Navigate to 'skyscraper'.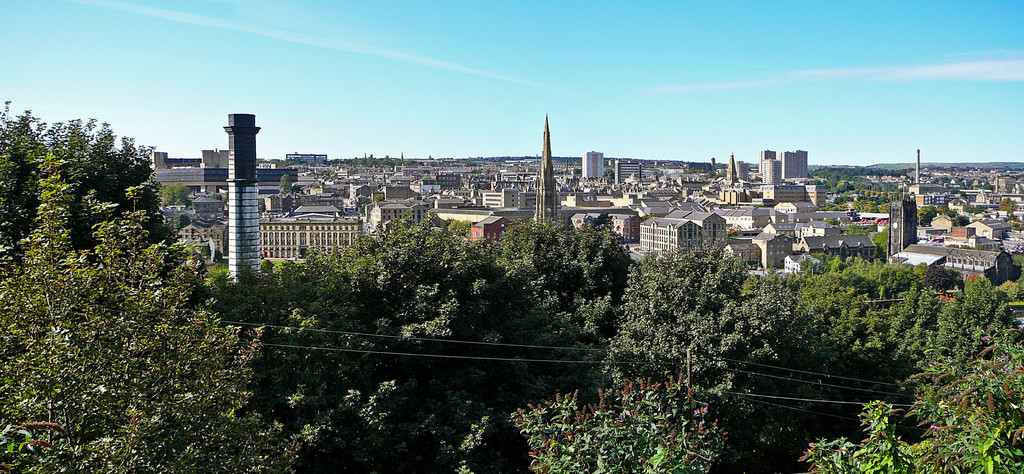
Navigation target: 642, 193, 729, 273.
